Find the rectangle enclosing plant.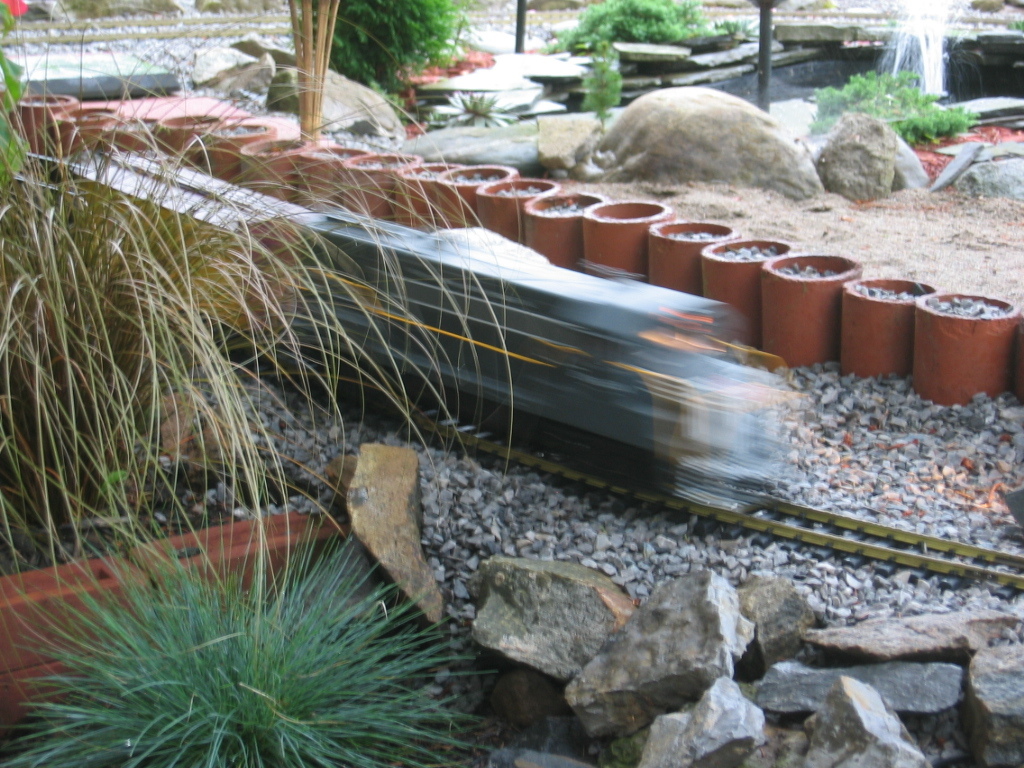
Rect(805, 63, 980, 153).
